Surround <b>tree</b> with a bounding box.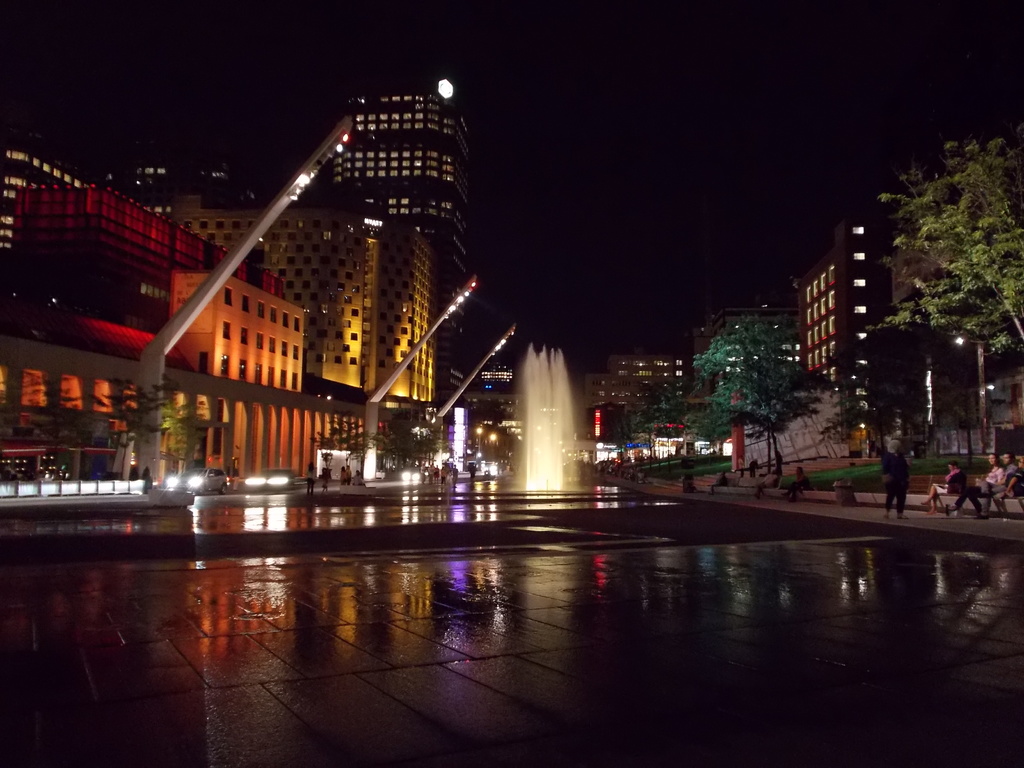
bbox(150, 369, 211, 483).
